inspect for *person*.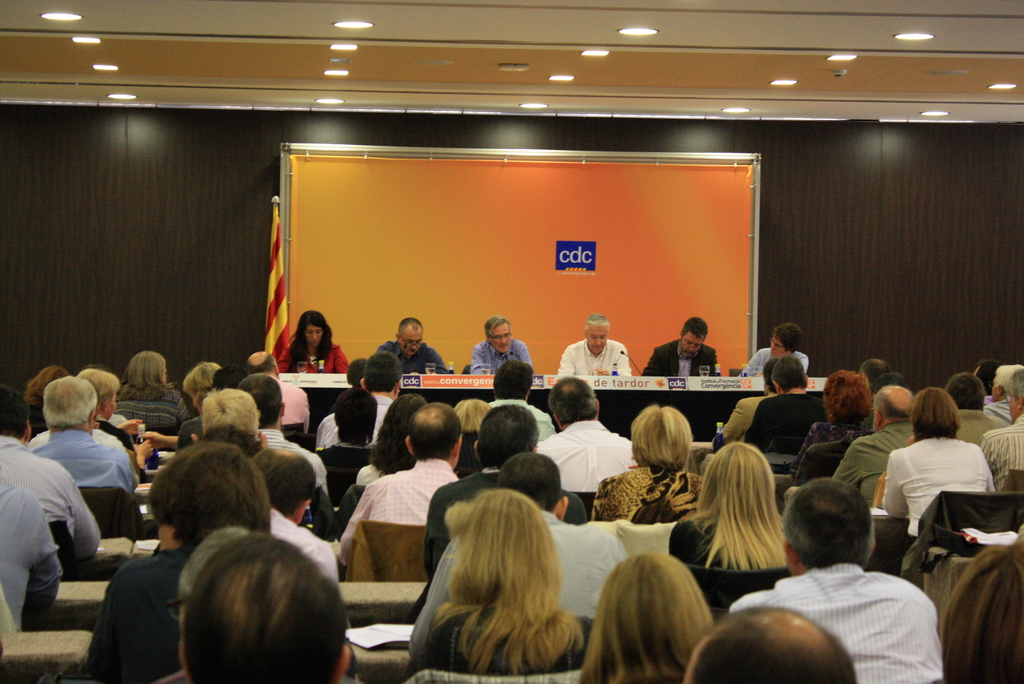
Inspection: l=943, t=376, r=1003, b=446.
